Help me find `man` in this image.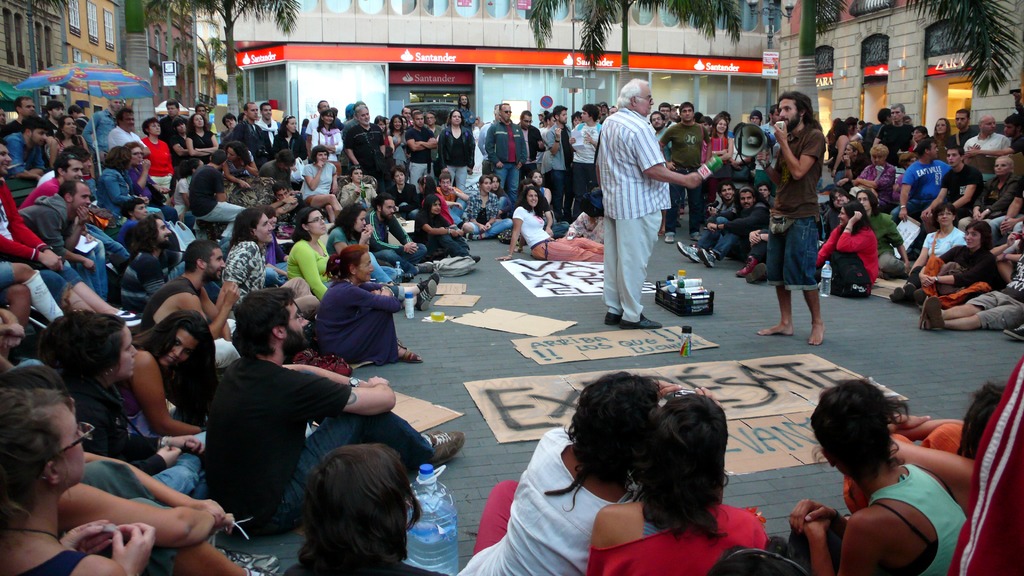
Found it: locate(17, 180, 95, 291).
